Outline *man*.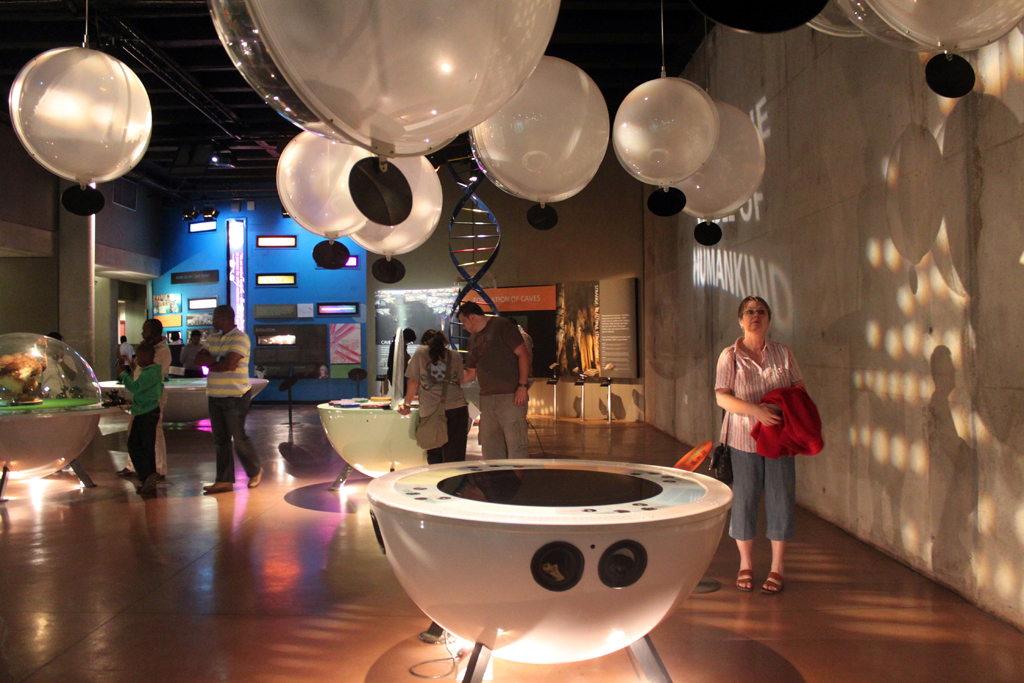
Outline: (175,299,259,487).
